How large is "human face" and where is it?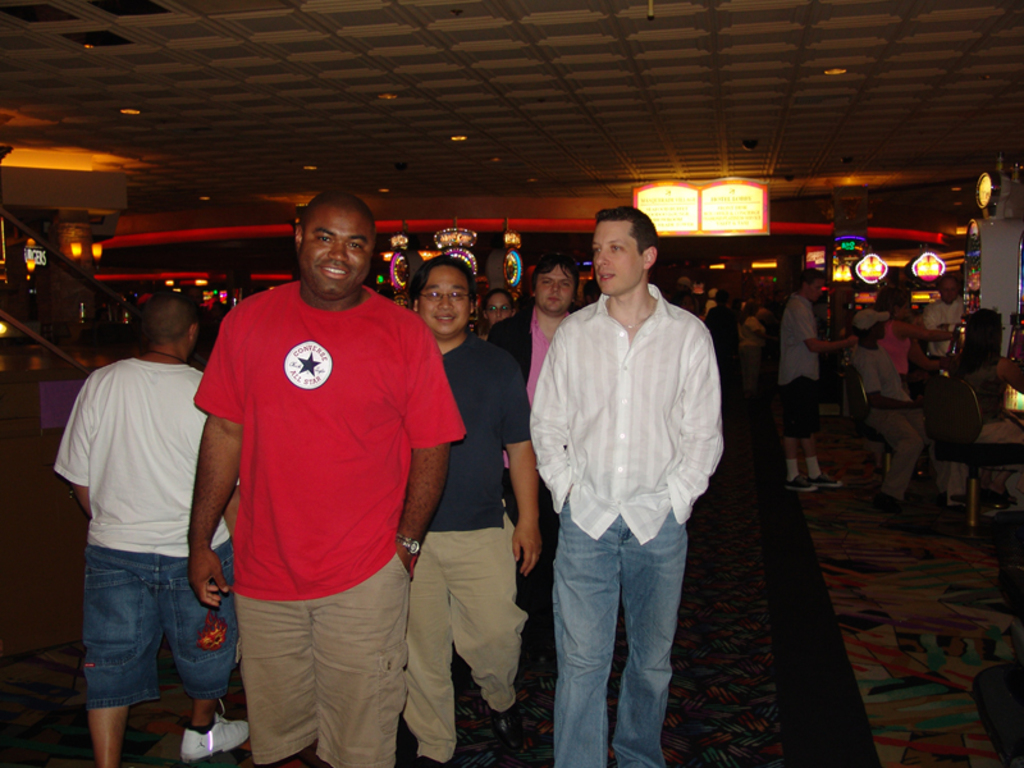
Bounding box: (300, 209, 374, 300).
